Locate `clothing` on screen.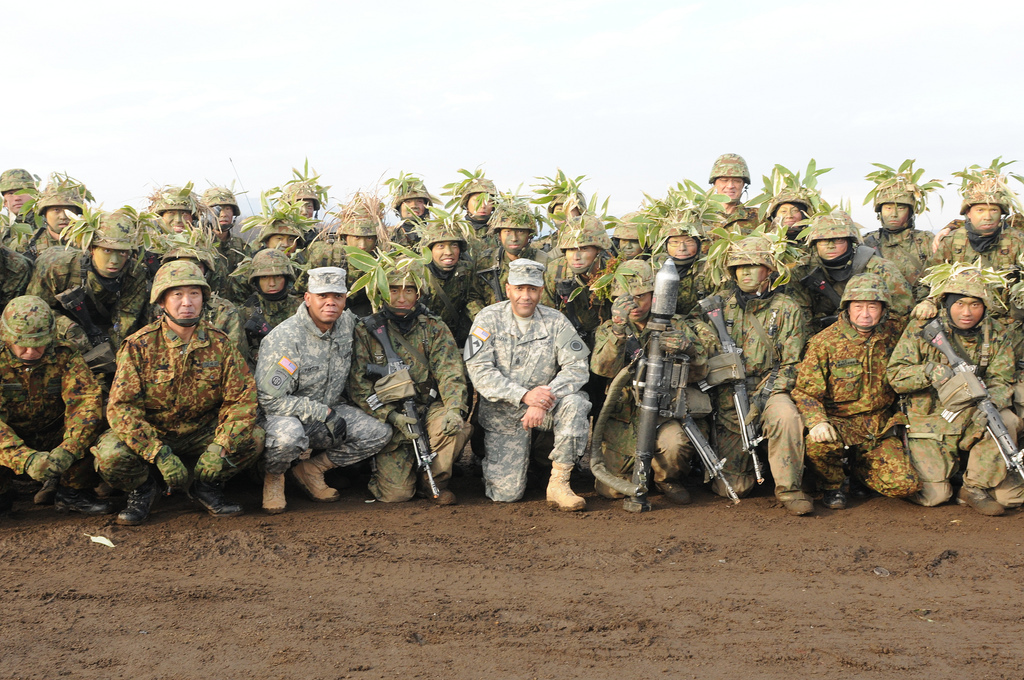
On screen at detection(309, 267, 350, 293).
